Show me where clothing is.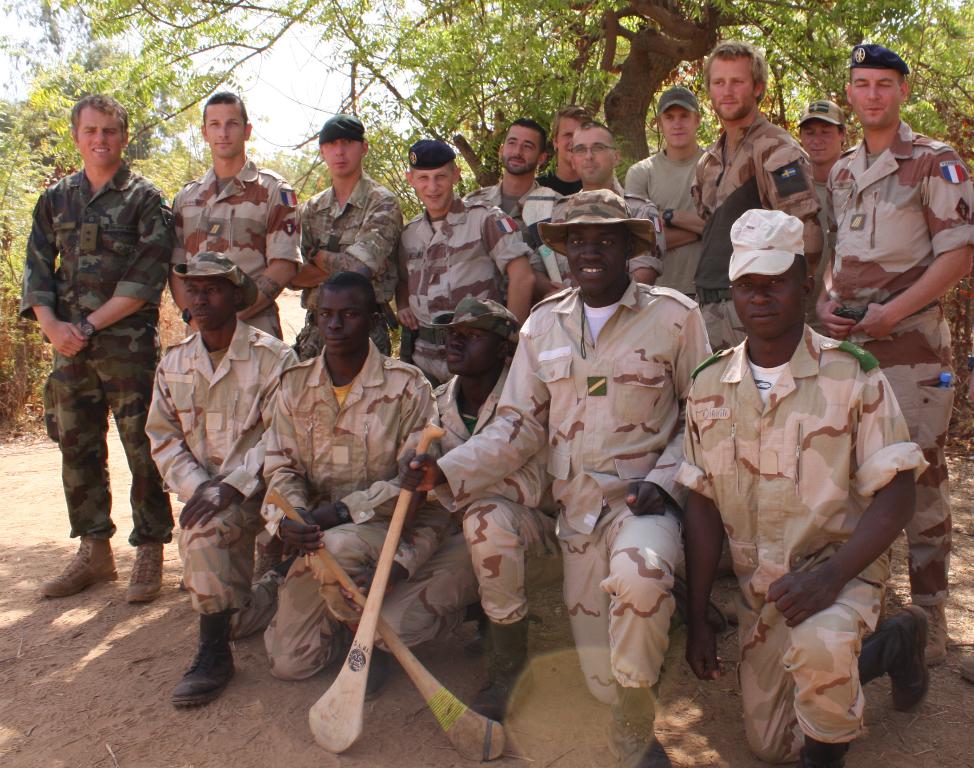
clothing is at select_region(258, 331, 449, 679).
